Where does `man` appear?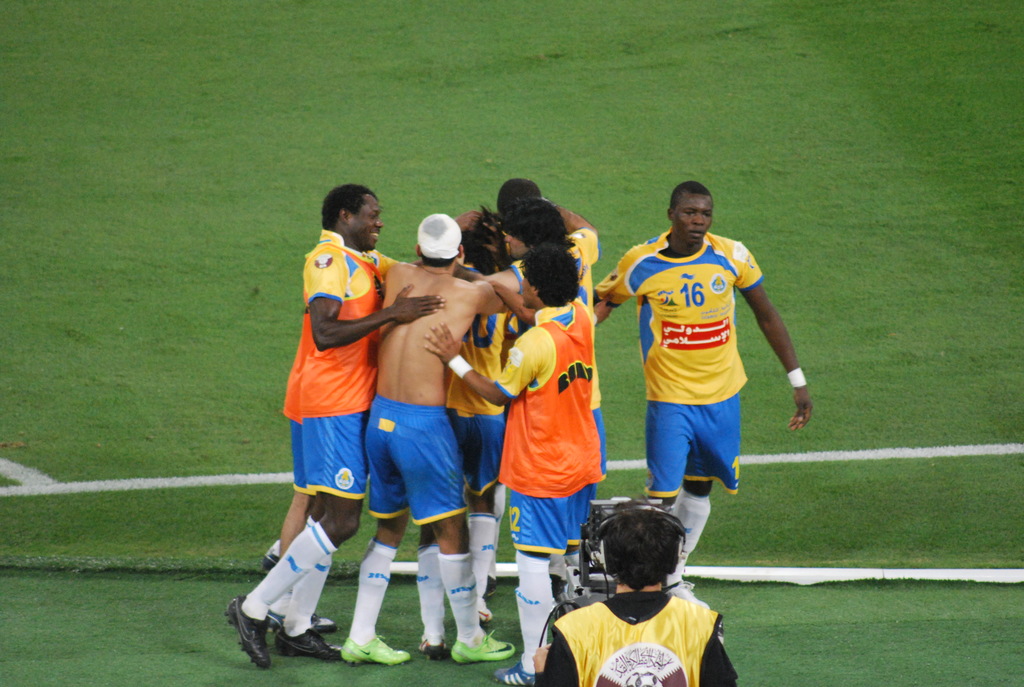
Appears at 484:196:604:594.
